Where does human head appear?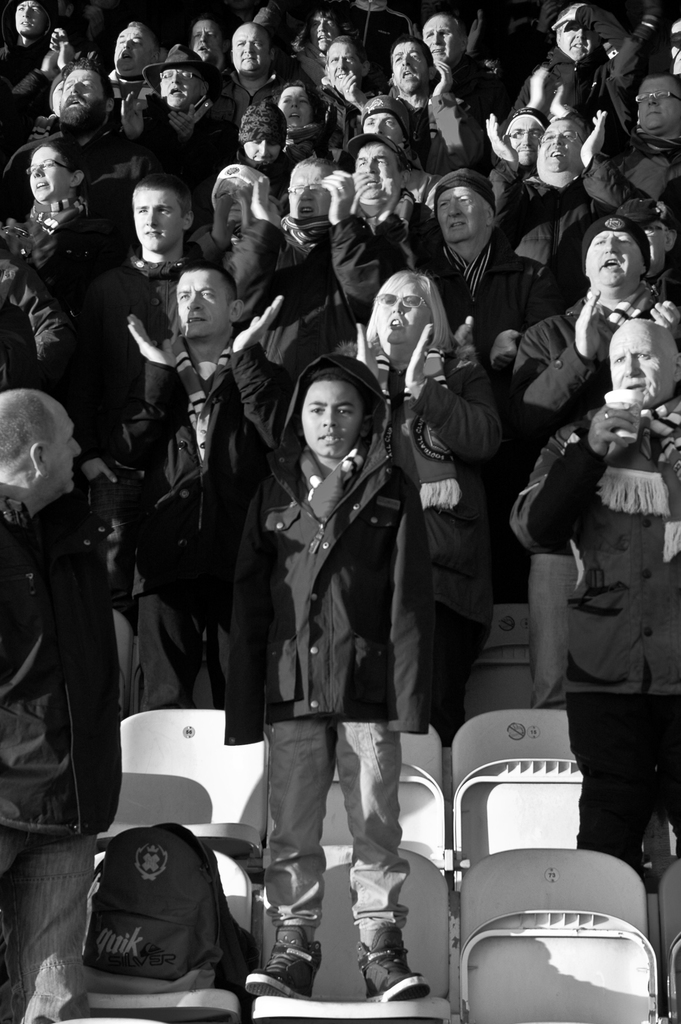
Appears at {"x1": 296, "y1": 365, "x2": 377, "y2": 460}.
